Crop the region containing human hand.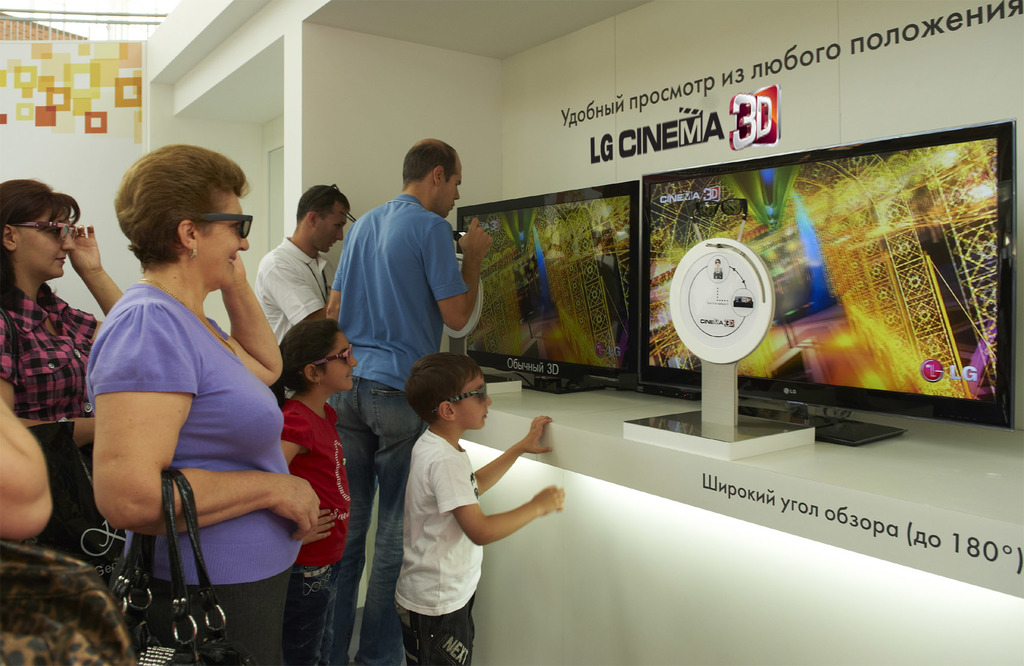
Crop region: 458, 219, 497, 263.
